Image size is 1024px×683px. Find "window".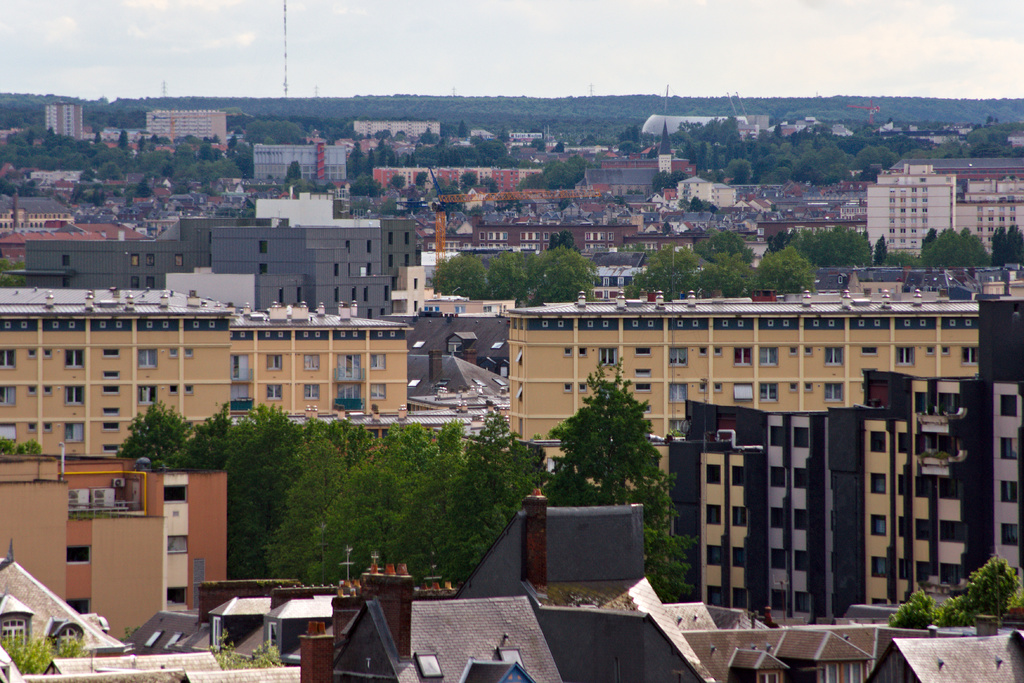
<box>787,346,800,357</box>.
